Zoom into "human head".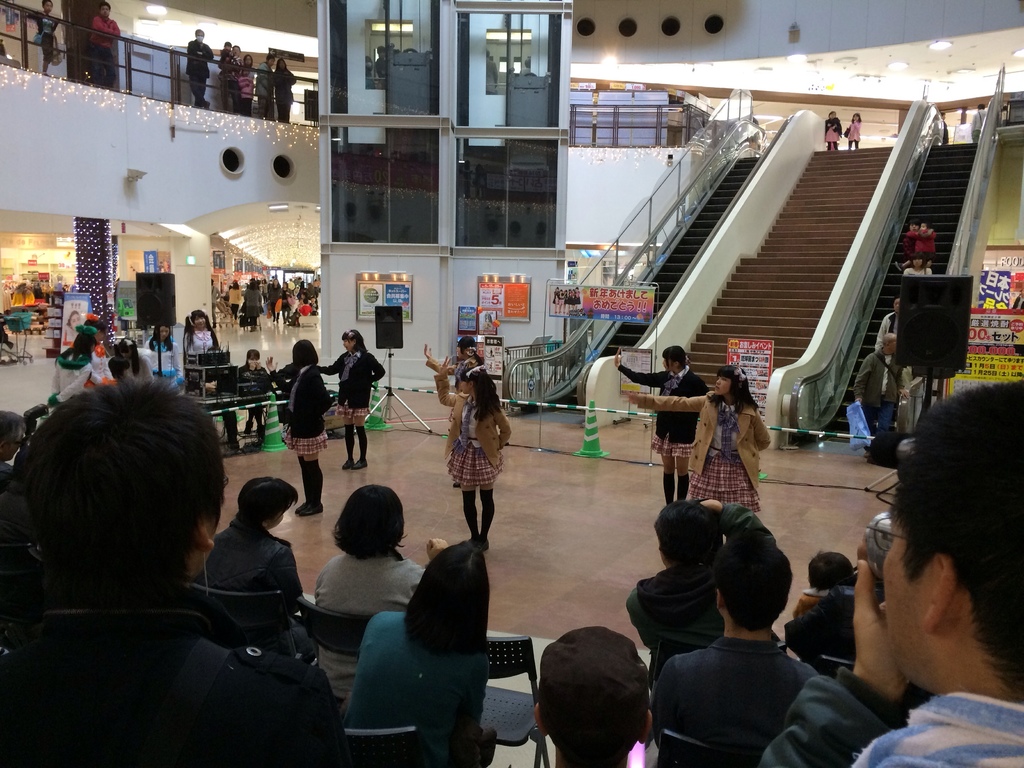
Zoom target: <box>913,252,924,268</box>.
